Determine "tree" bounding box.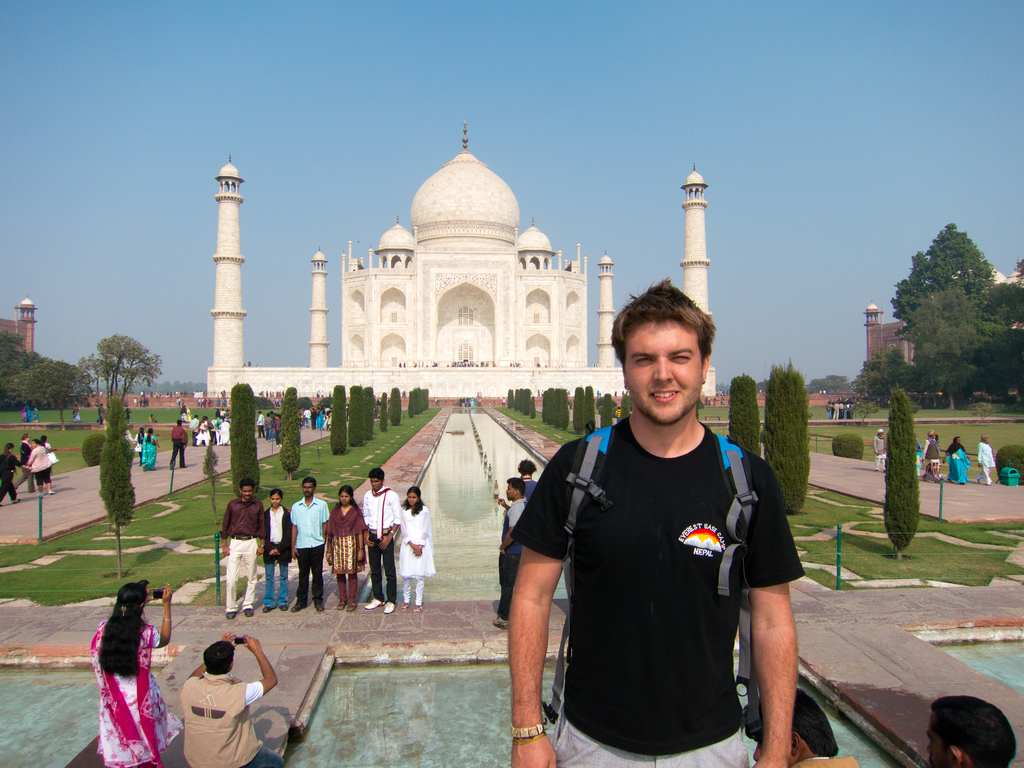
Determined: locate(228, 382, 264, 501).
